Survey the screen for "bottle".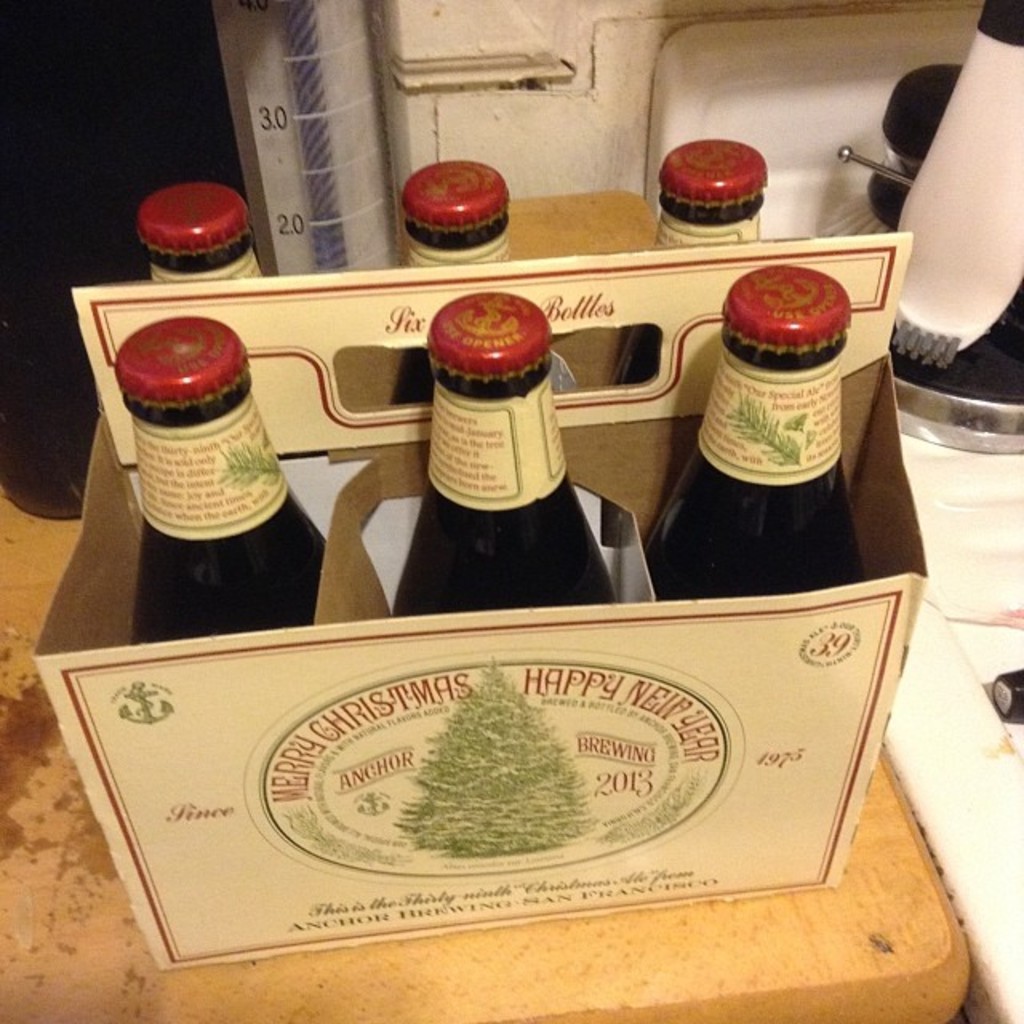
Survey found: region(142, 187, 267, 288).
